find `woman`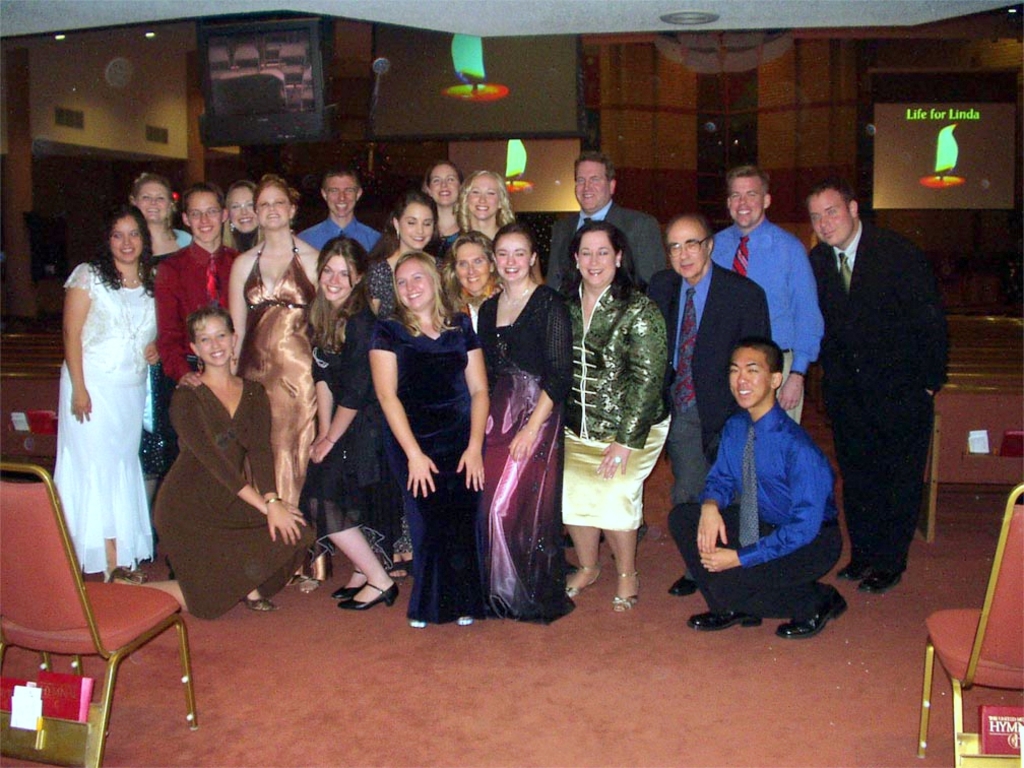
{"left": 444, "top": 232, "right": 502, "bottom": 328}
